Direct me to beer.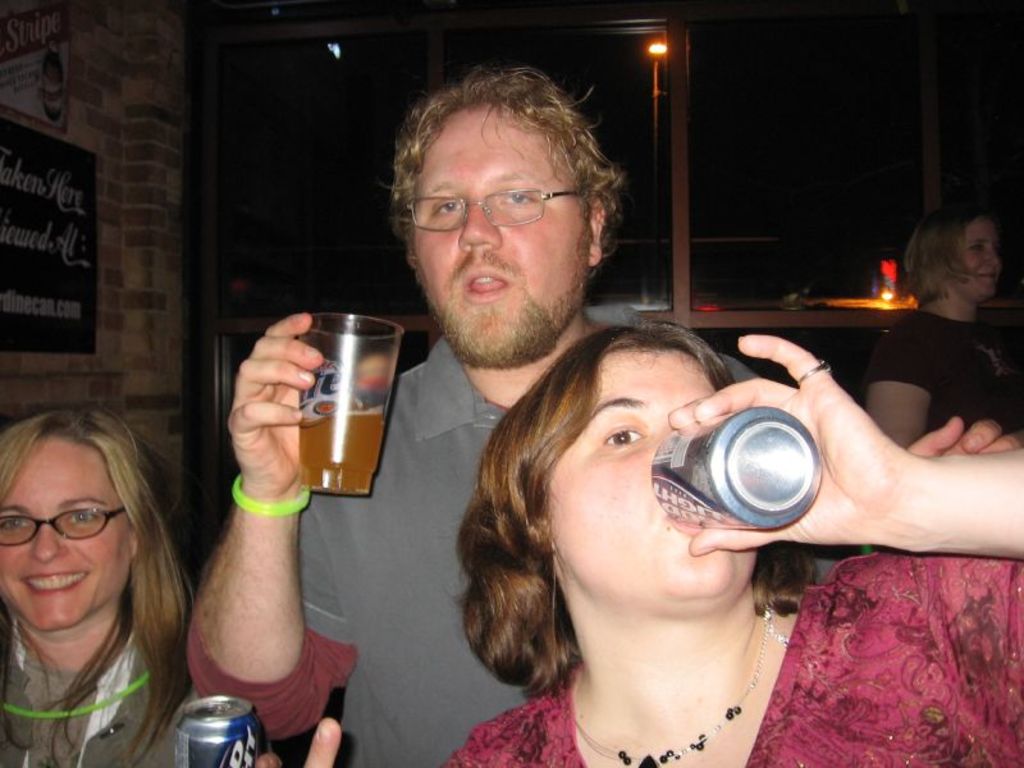
Direction: left=169, top=694, right=262, bottom=763.
